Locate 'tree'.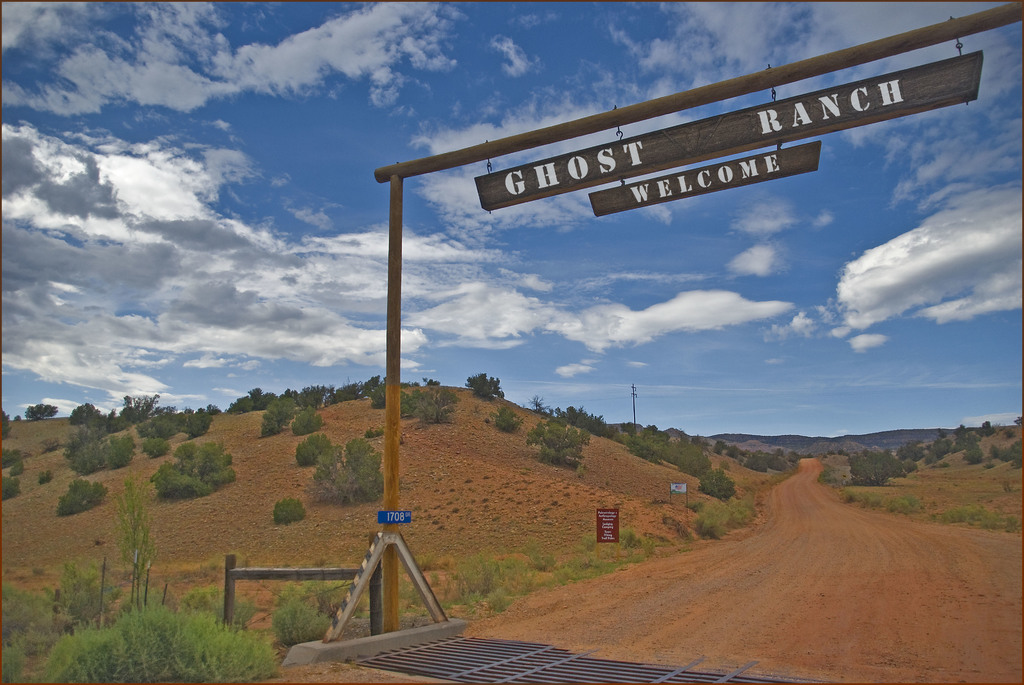
Bounding box: (253,390,297,432).
